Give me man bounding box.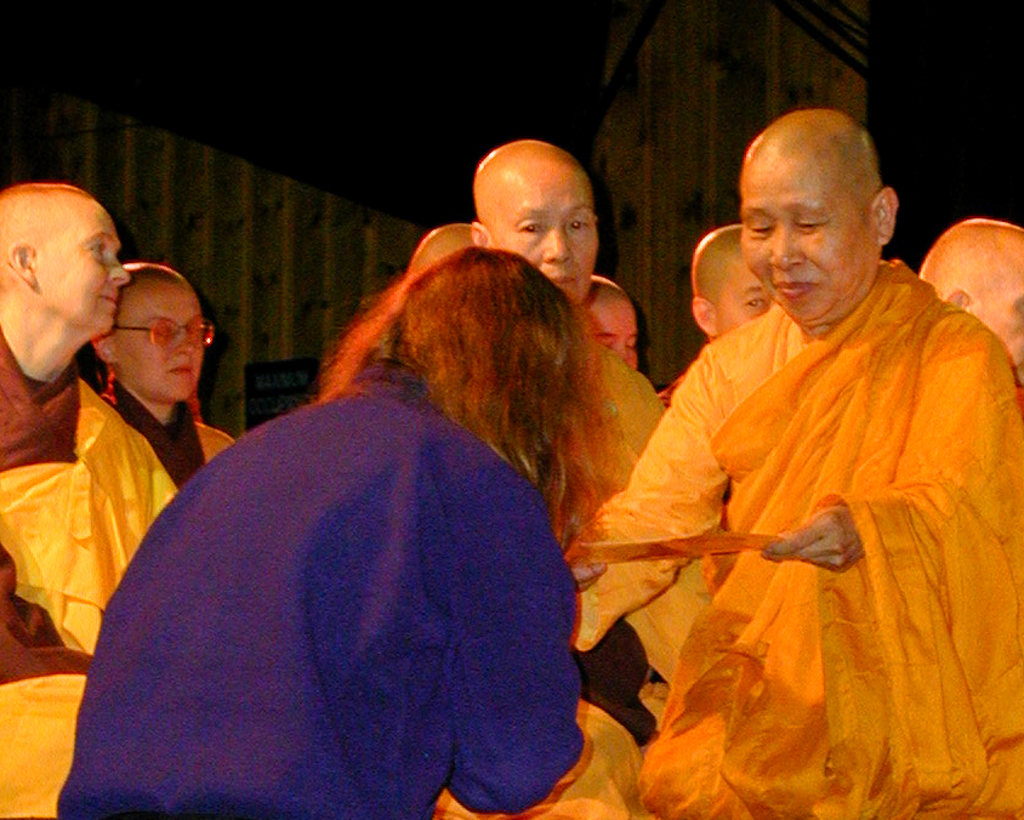
<region>0, 178, 178, 819</region>.
